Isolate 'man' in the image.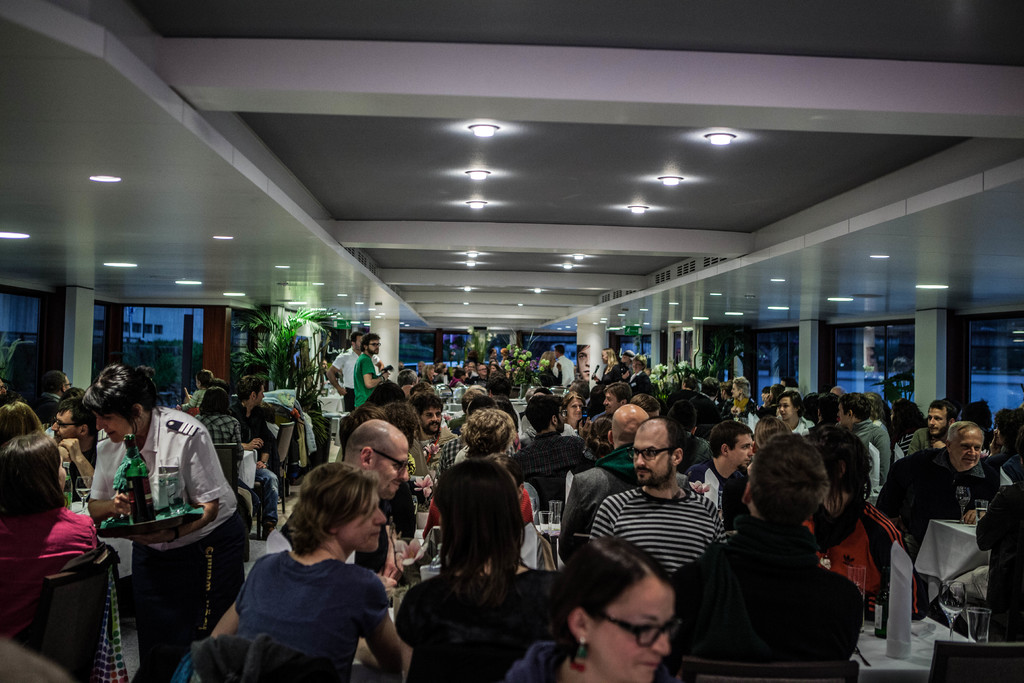
Isolated region: [x1=50, y1=397, x2=106, y2=508].
